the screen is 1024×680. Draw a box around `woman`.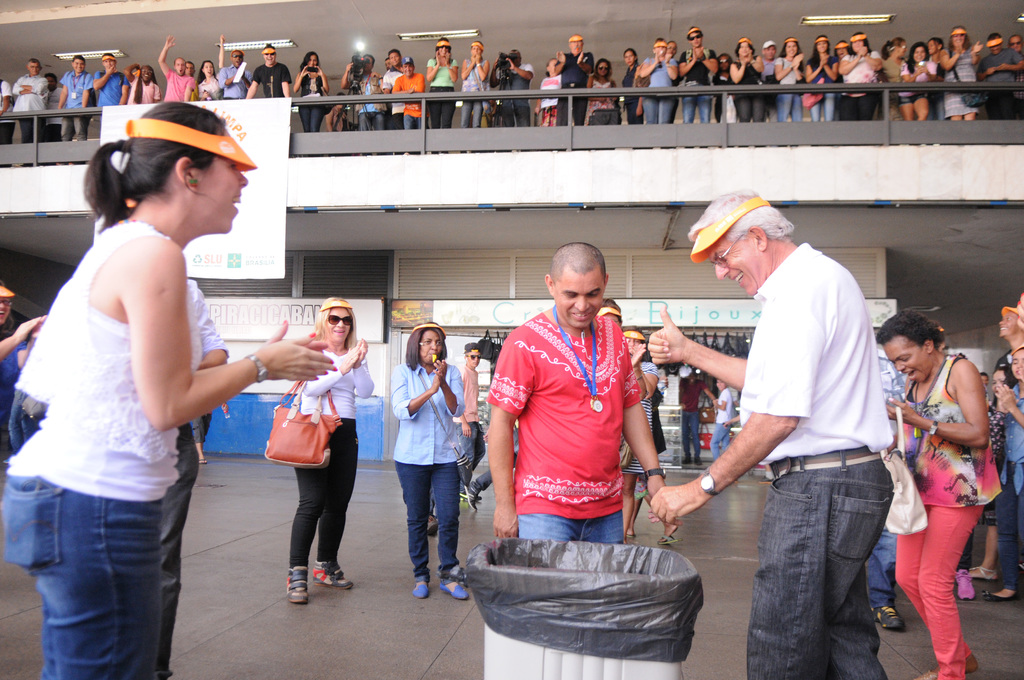
locate(292, 54, 326, 133).
